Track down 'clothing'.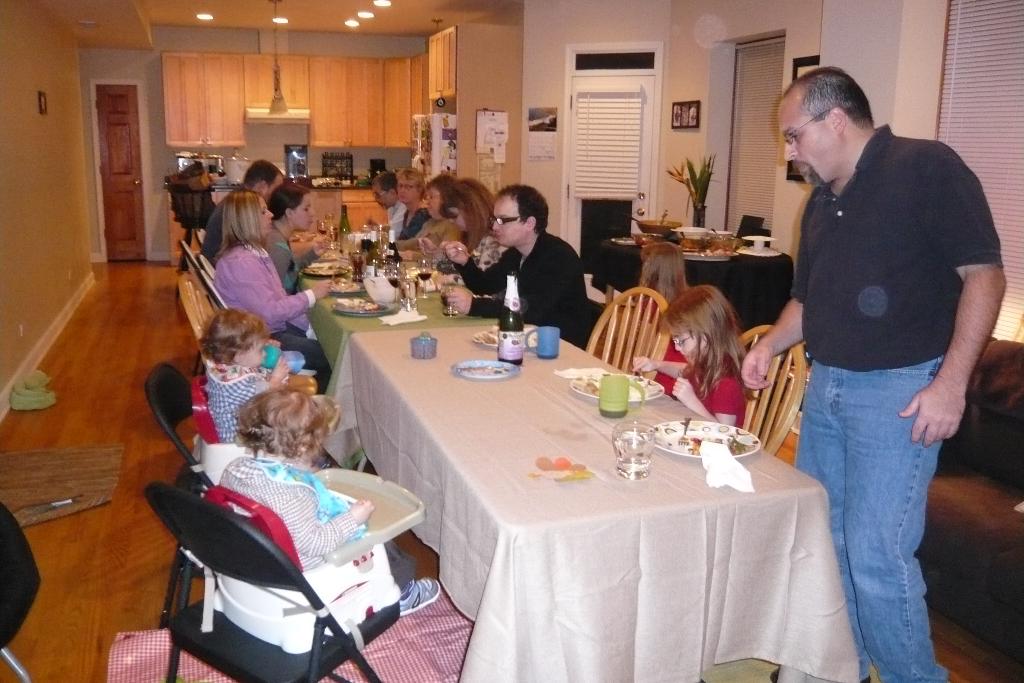
Tracked to bbox(201, 363, 273, 441).
